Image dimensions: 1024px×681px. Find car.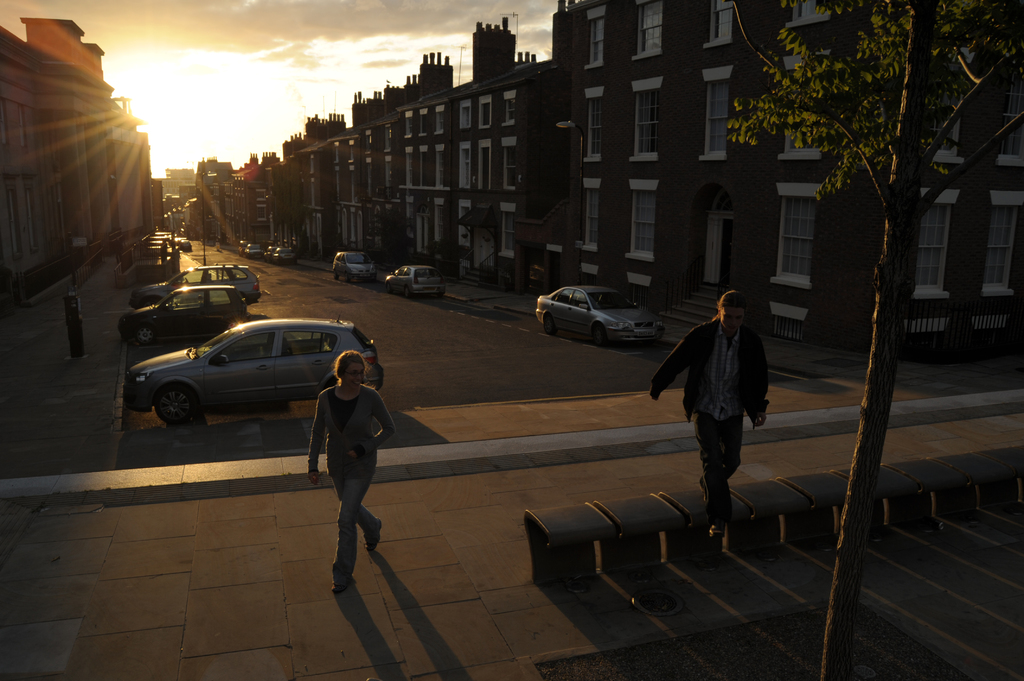
box=[264, 244, 274, 260].
